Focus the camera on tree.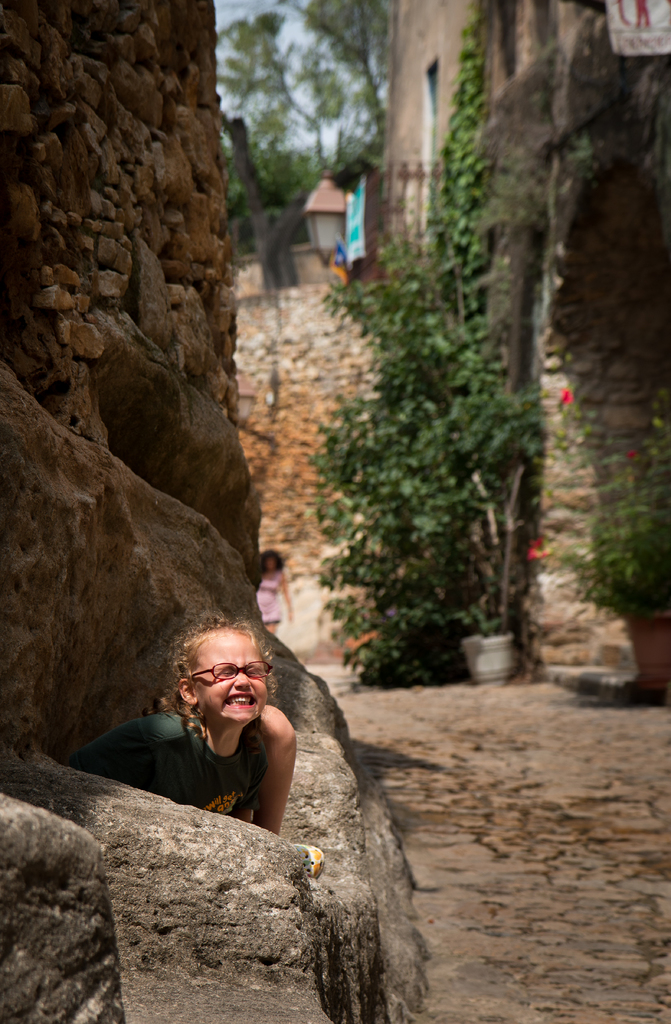
Focus region: (311,5,540,685).
